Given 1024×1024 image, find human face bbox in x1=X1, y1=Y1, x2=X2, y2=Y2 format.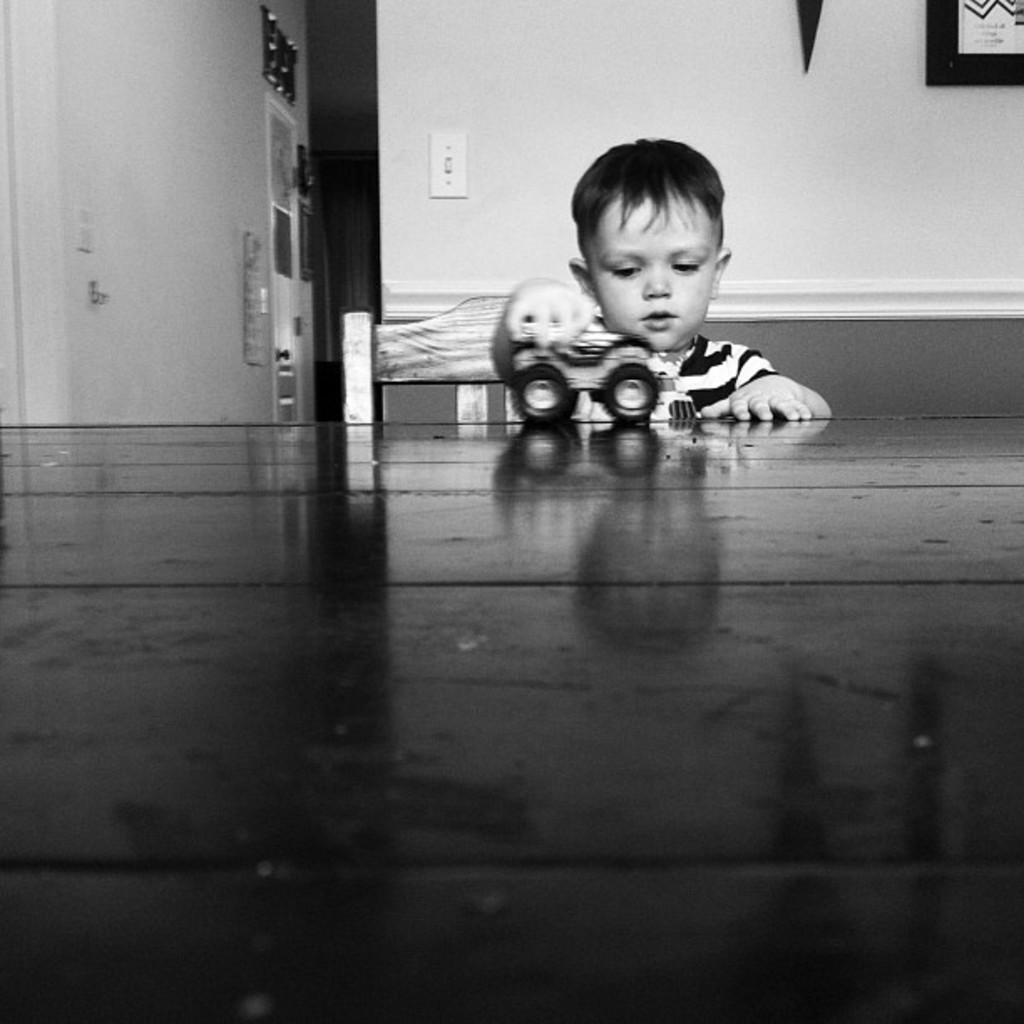
x1=589, y1=191, x2=726, y2=336.
